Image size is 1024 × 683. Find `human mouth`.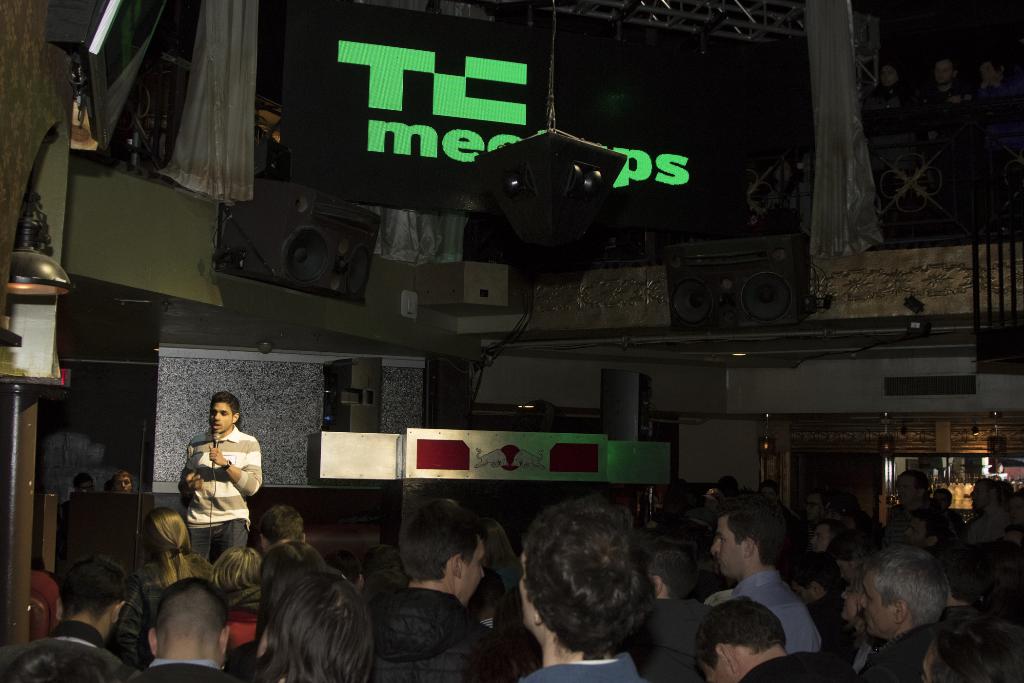
bbox=(212, 425, 220, 429).
